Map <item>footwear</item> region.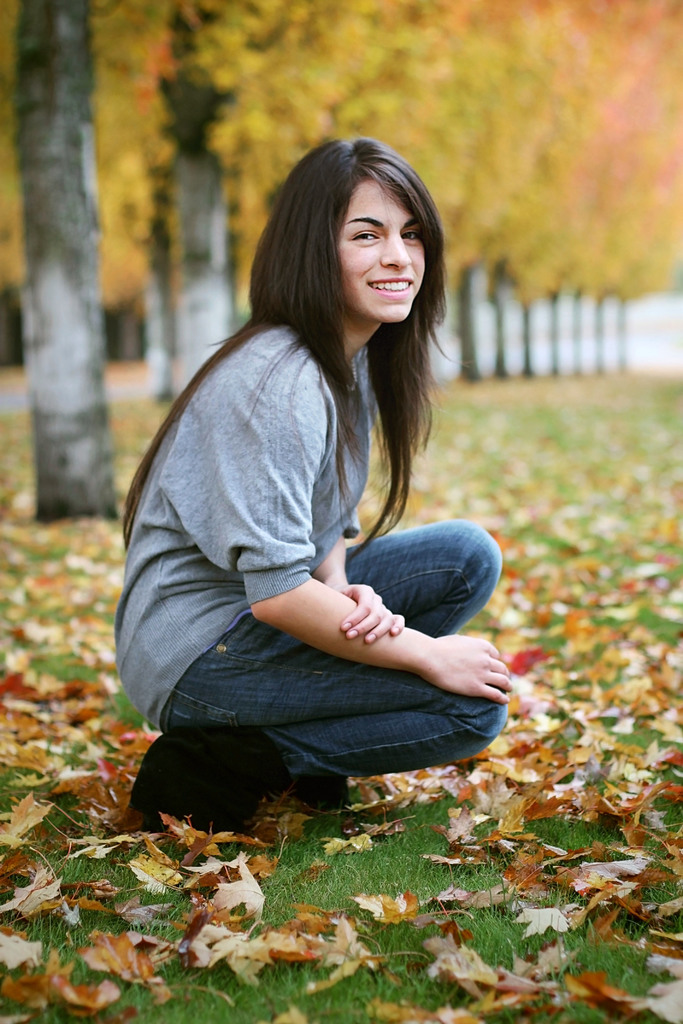
Mapped to <box>243,742,356,819</box>.
